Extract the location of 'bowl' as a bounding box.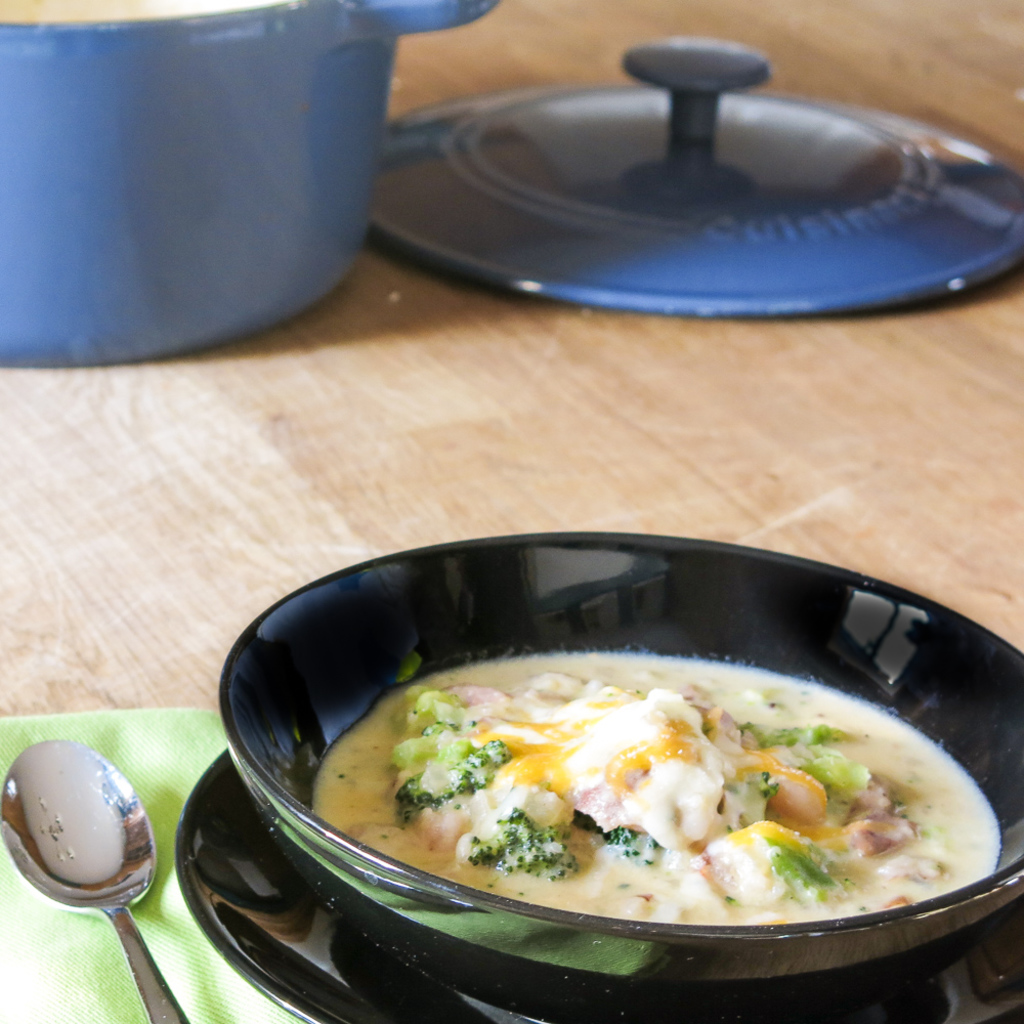
bbox(161, 604, 1017, 1004).
